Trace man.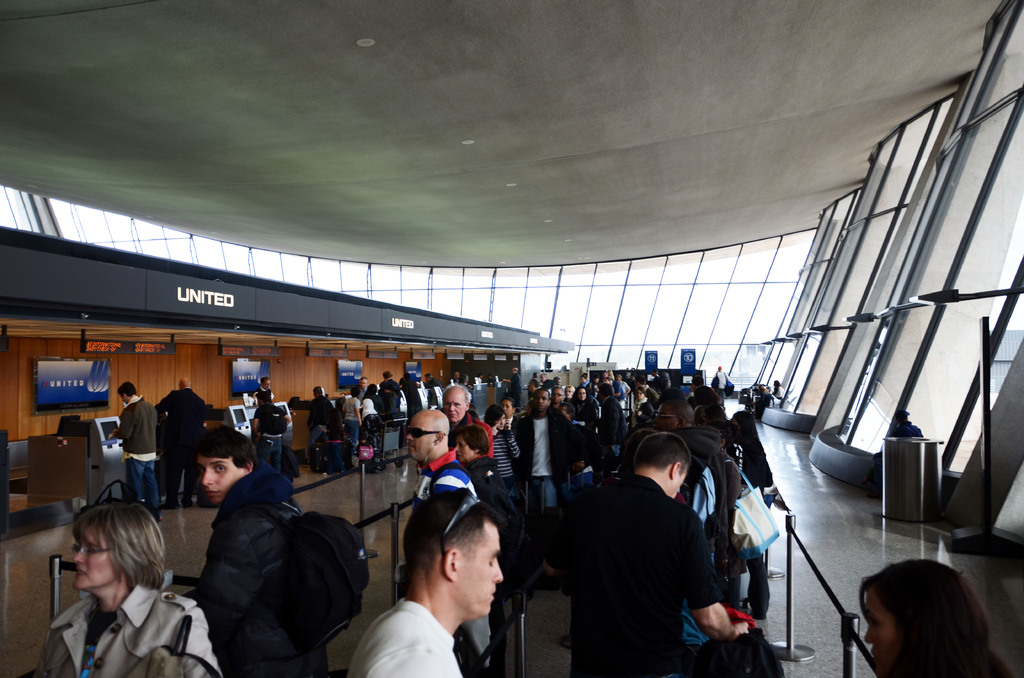
Traced to locate(542, 434, 752, 668).
